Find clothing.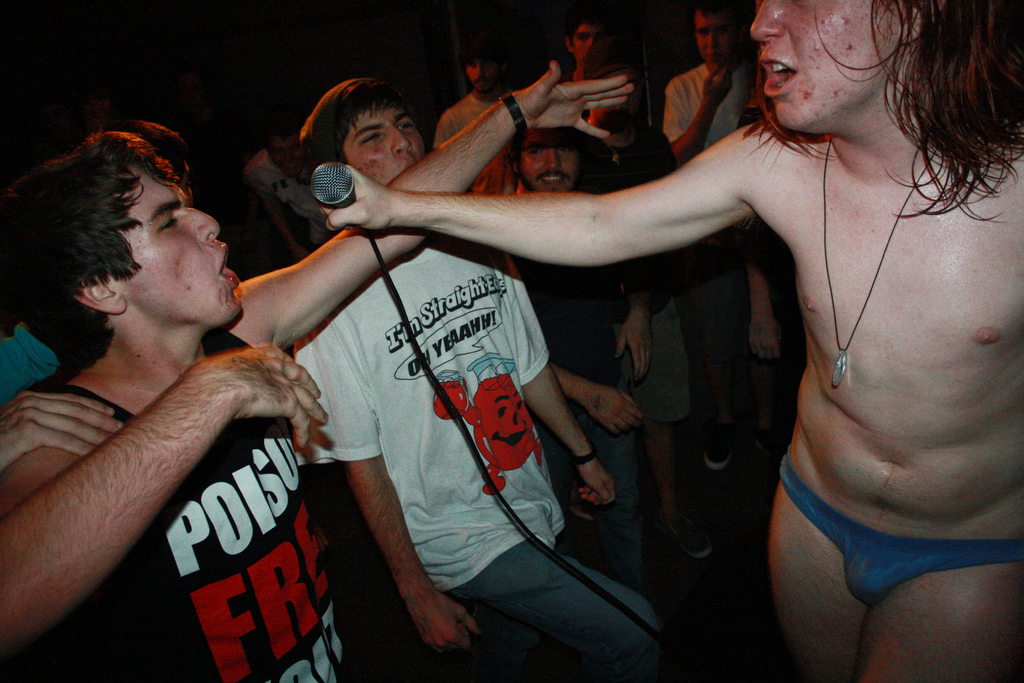
pyautogui.locateOnScreen(244, 154, 337, 250).
